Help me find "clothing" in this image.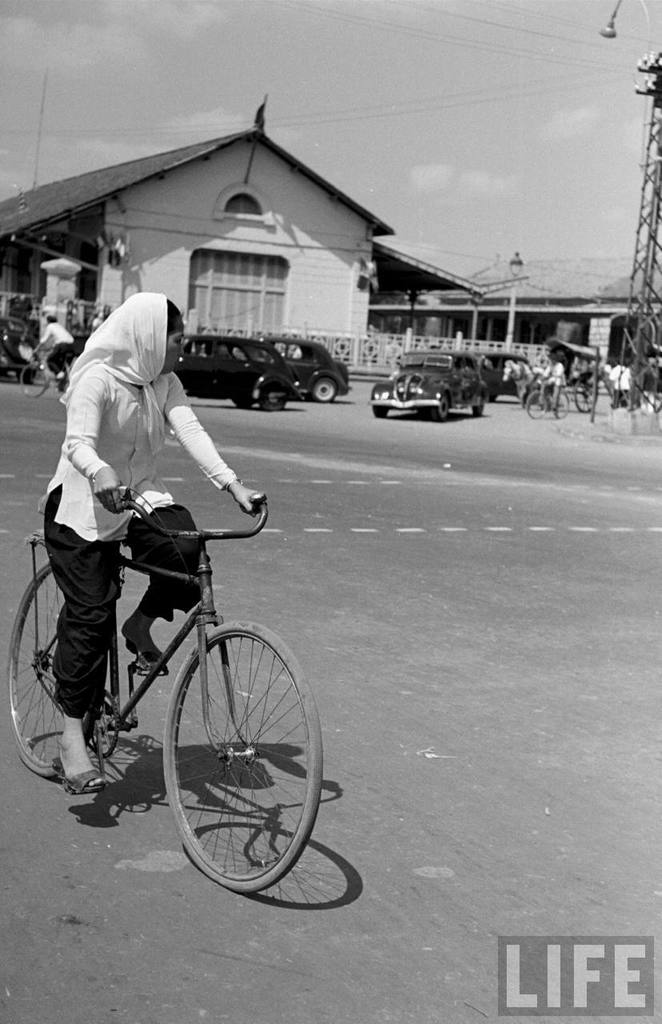
Found it: (49,324,77,378).
